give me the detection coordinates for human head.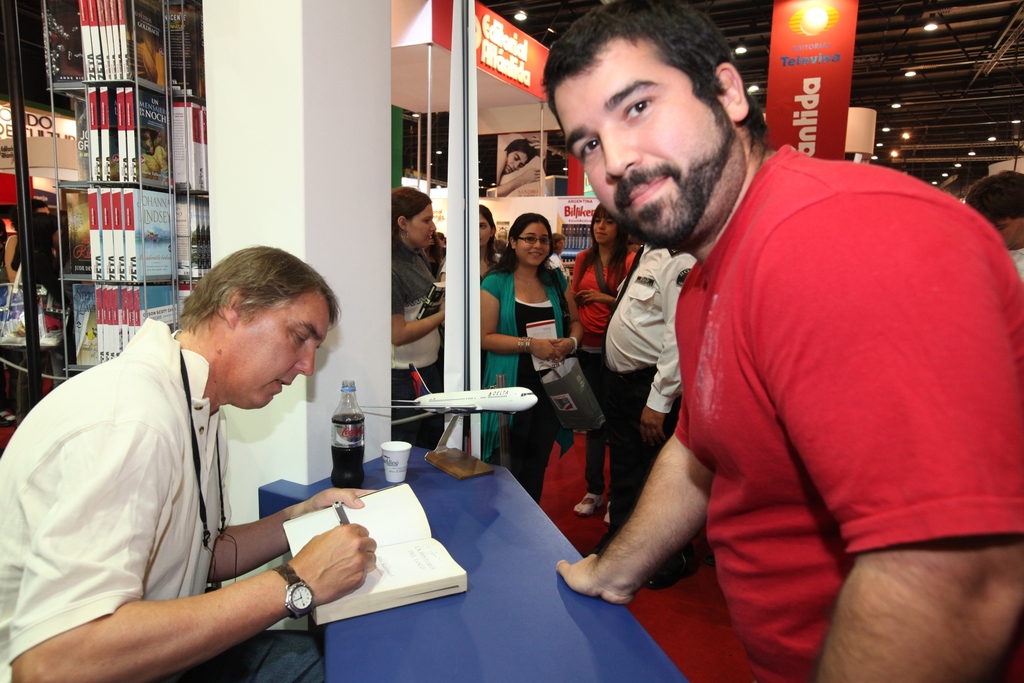
left=151, top=252, right=334, bottom=407.
